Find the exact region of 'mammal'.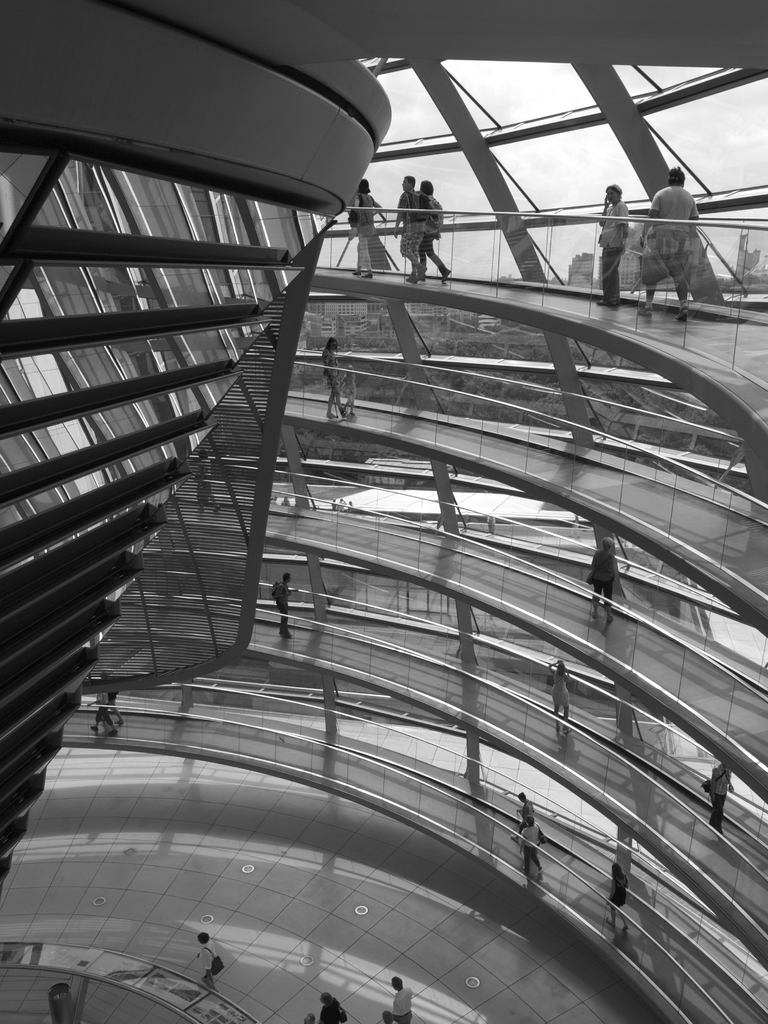
Exact region: rect(591, 172, 642, 314).
